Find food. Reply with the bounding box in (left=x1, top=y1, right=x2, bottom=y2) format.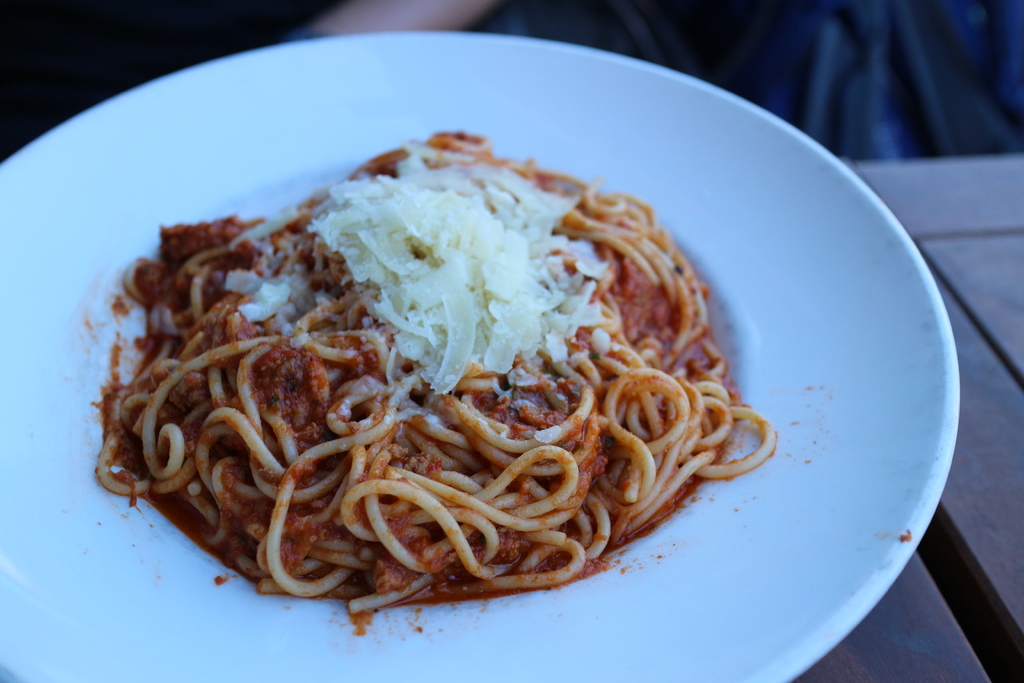
(left=97, top=117, right=748, bottom=623).
